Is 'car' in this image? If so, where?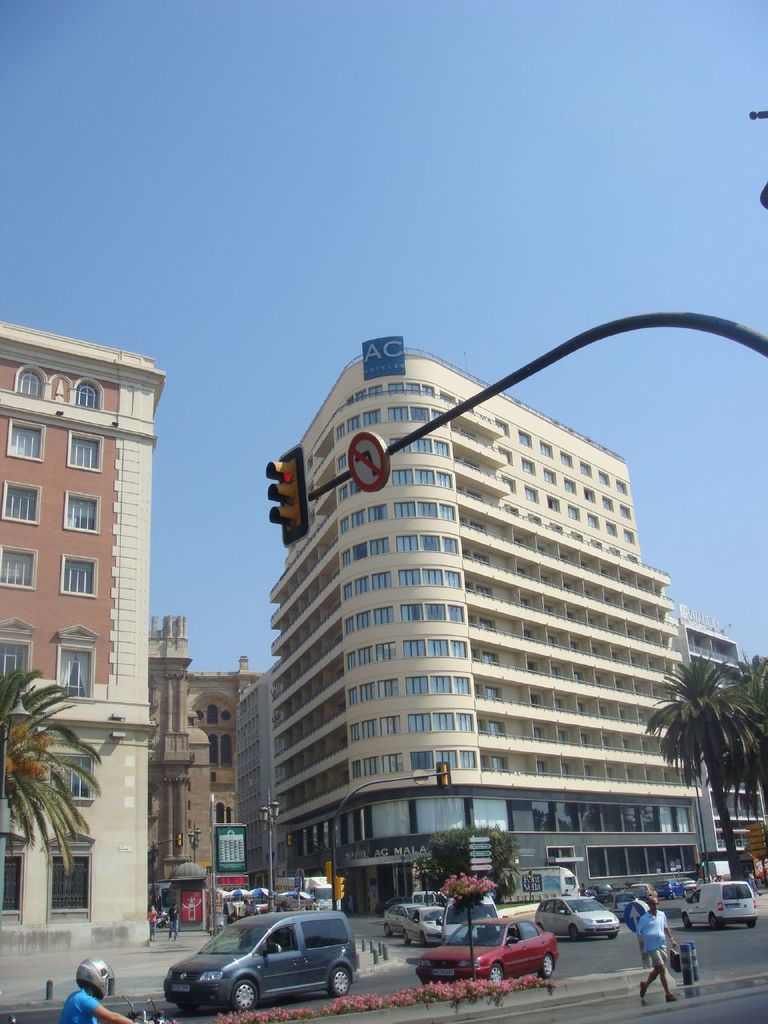
Yes, at left=383, top=906, right=422, bottom=937.
